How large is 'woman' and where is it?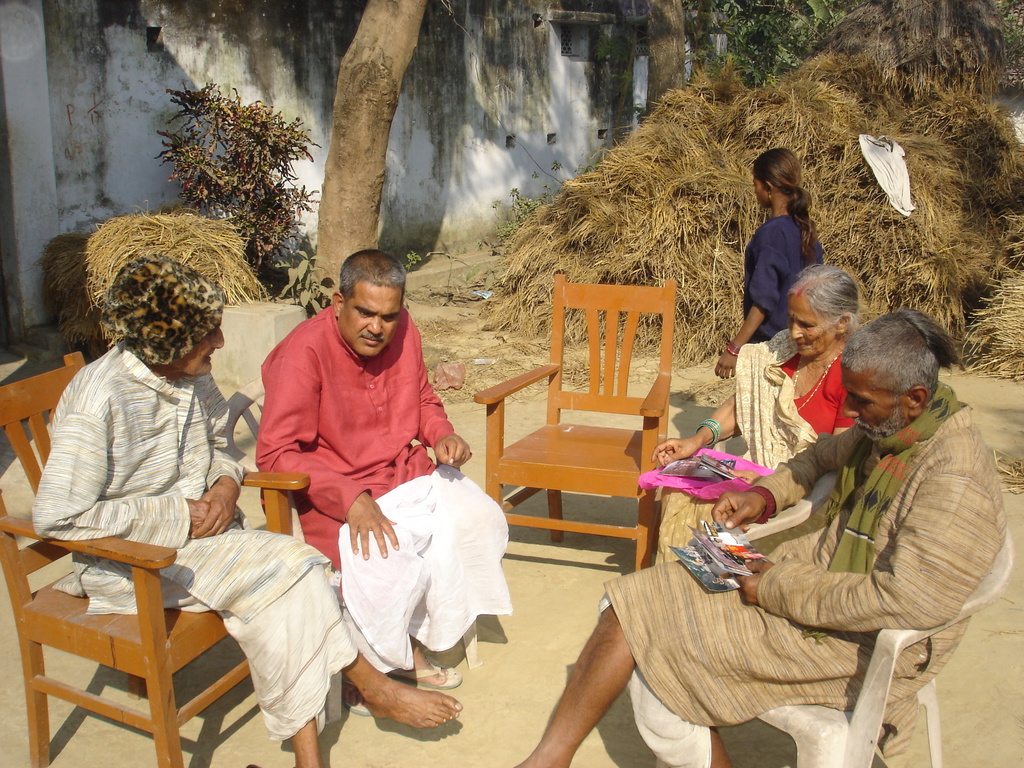
Bounding box: [left=648, top=266, right=858, bottom=564].
